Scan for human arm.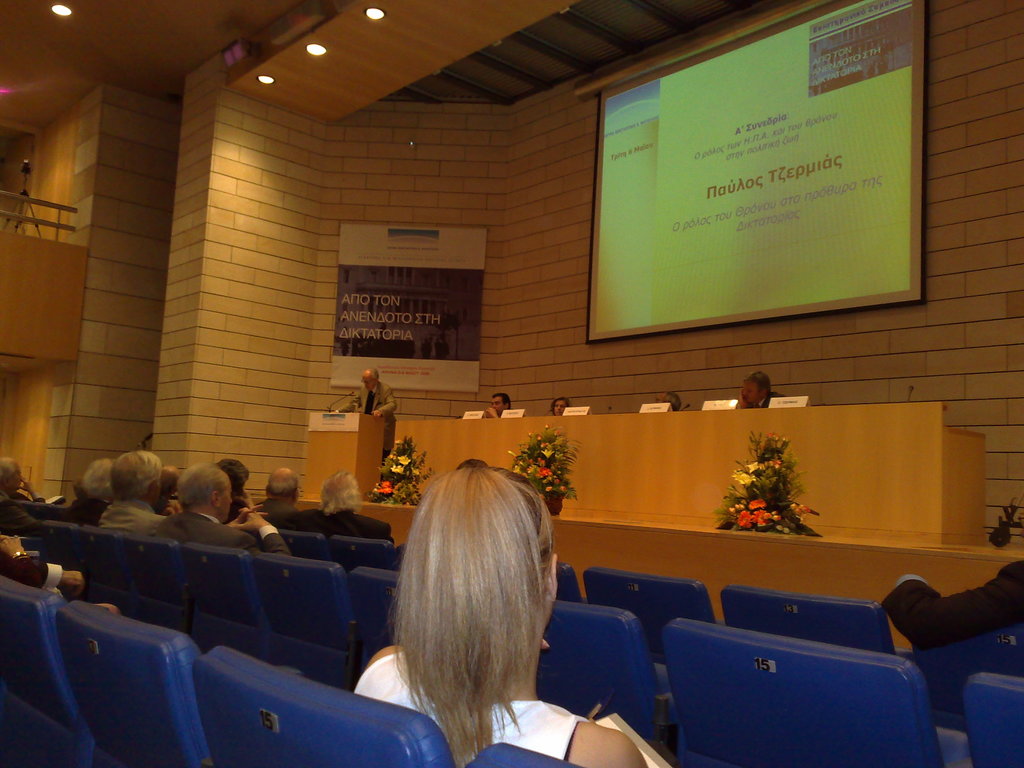
Scan result: [0, 533, 49, 587].
